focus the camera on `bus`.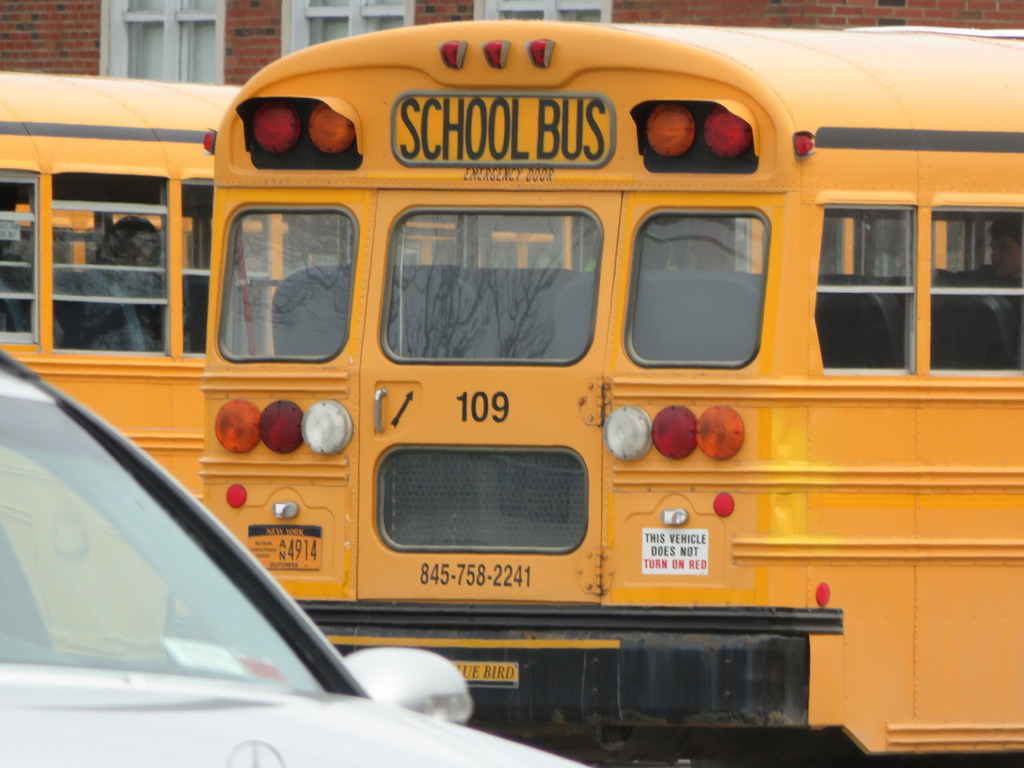
Focus region: x1=0 y1=76 x2=586 y2=662.
